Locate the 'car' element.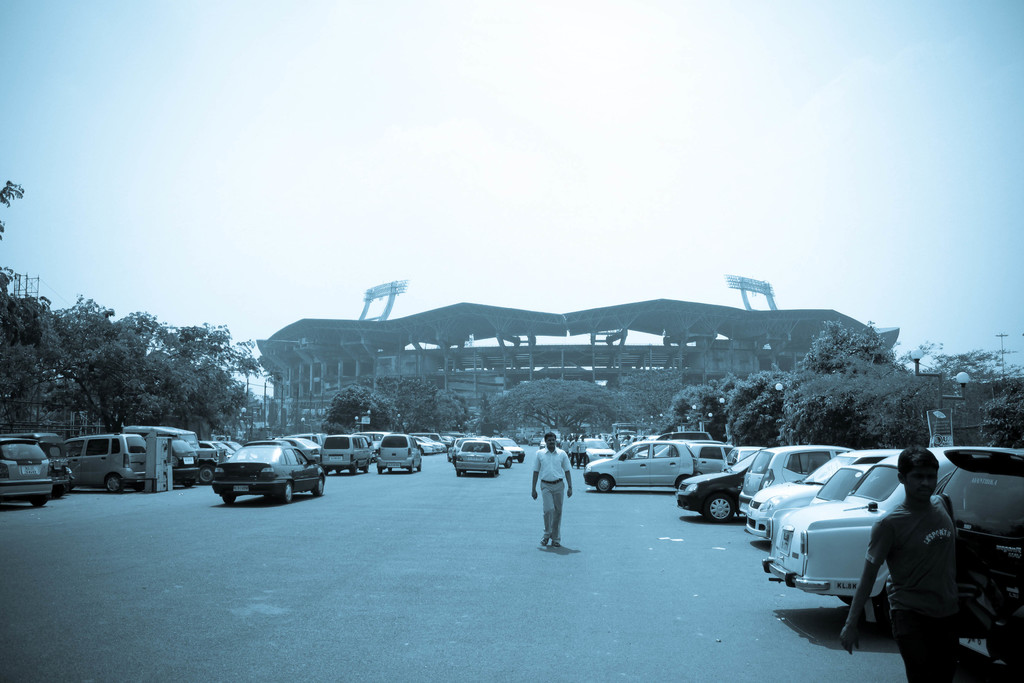
Element bbox: box(212, 438, 330, 502).
